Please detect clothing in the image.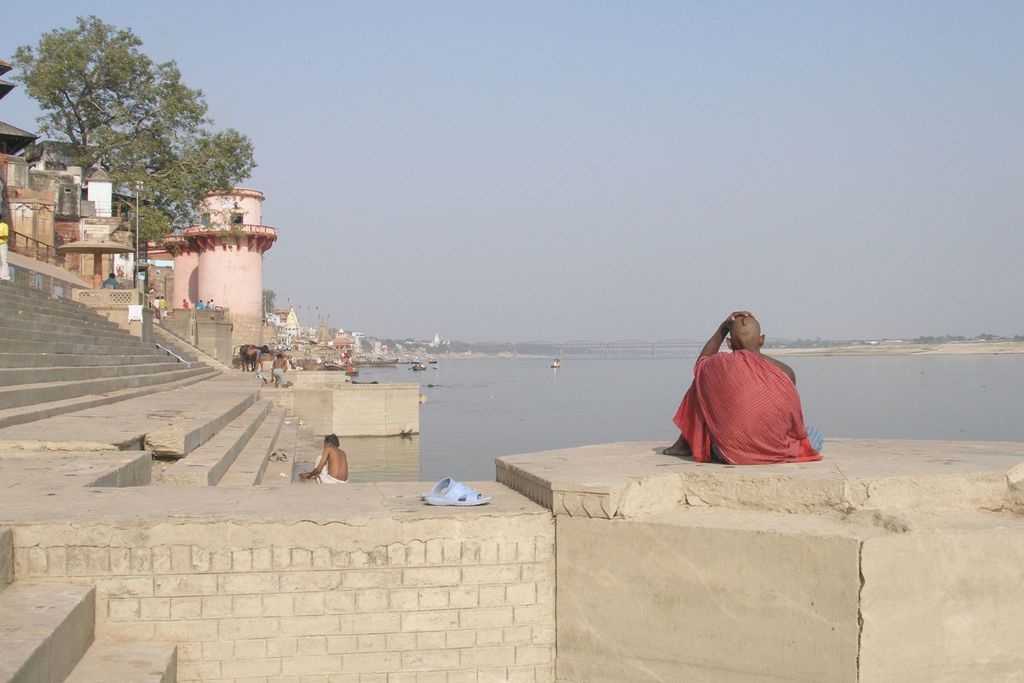
pyautogui.locateOnScreen(676, 325, 791, 463).
